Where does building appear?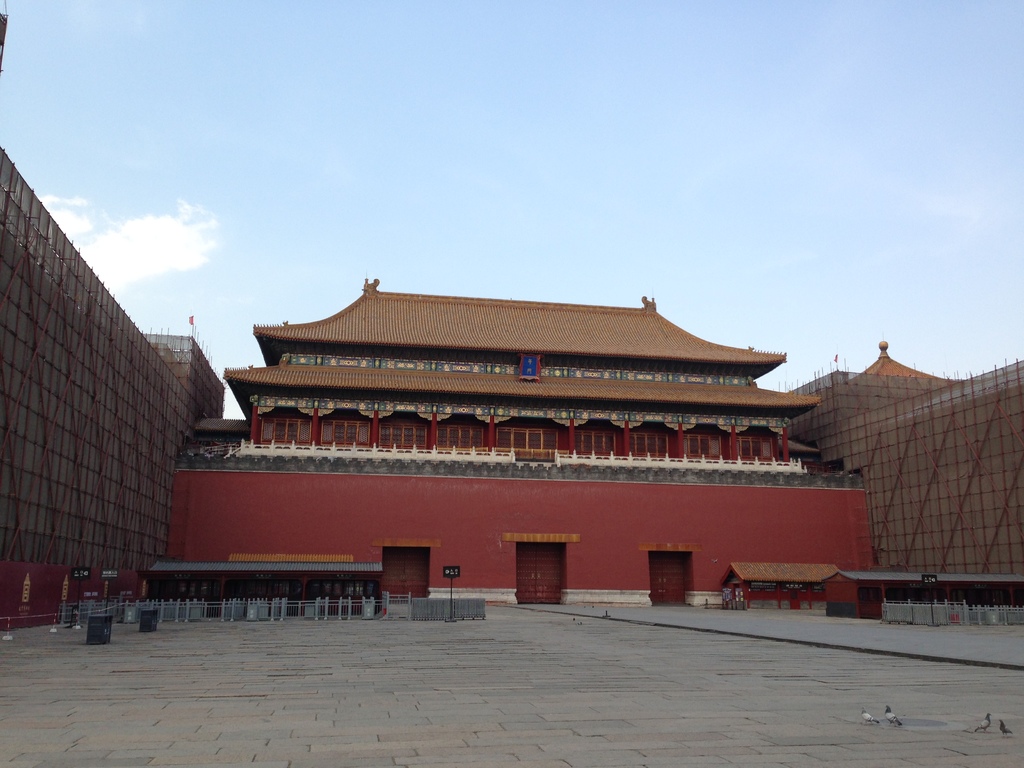
Appears at [170,269,860,620].
